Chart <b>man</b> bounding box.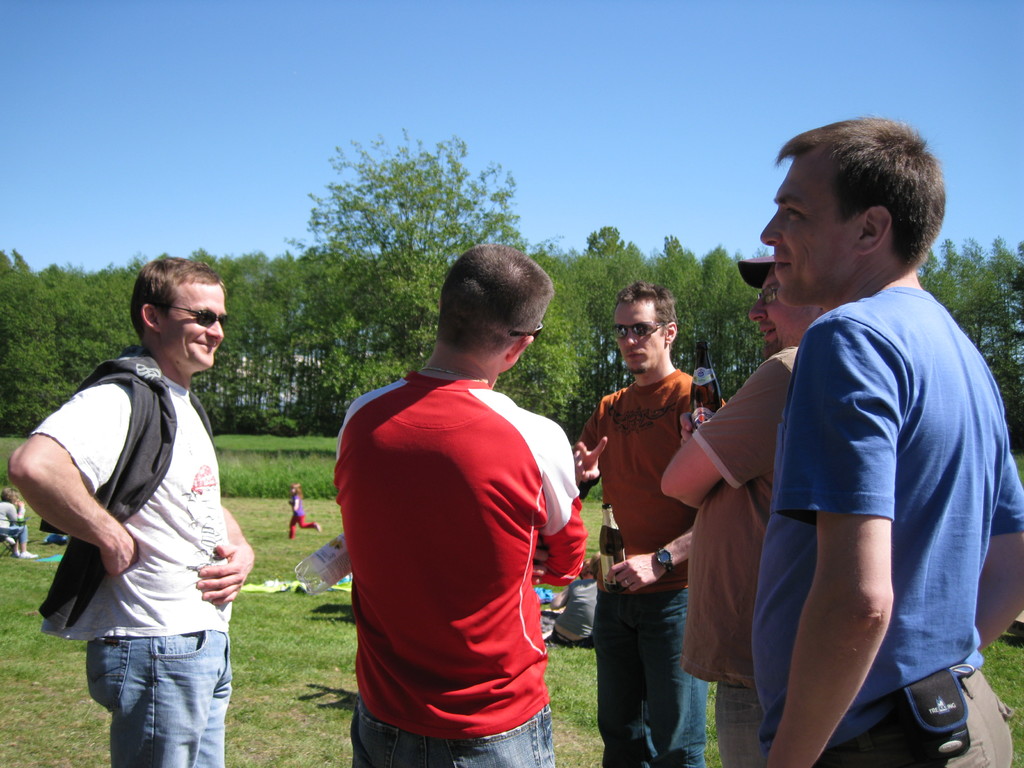
Charted: pyautogui.locateOnScreen(3, 254, 252, 764).
